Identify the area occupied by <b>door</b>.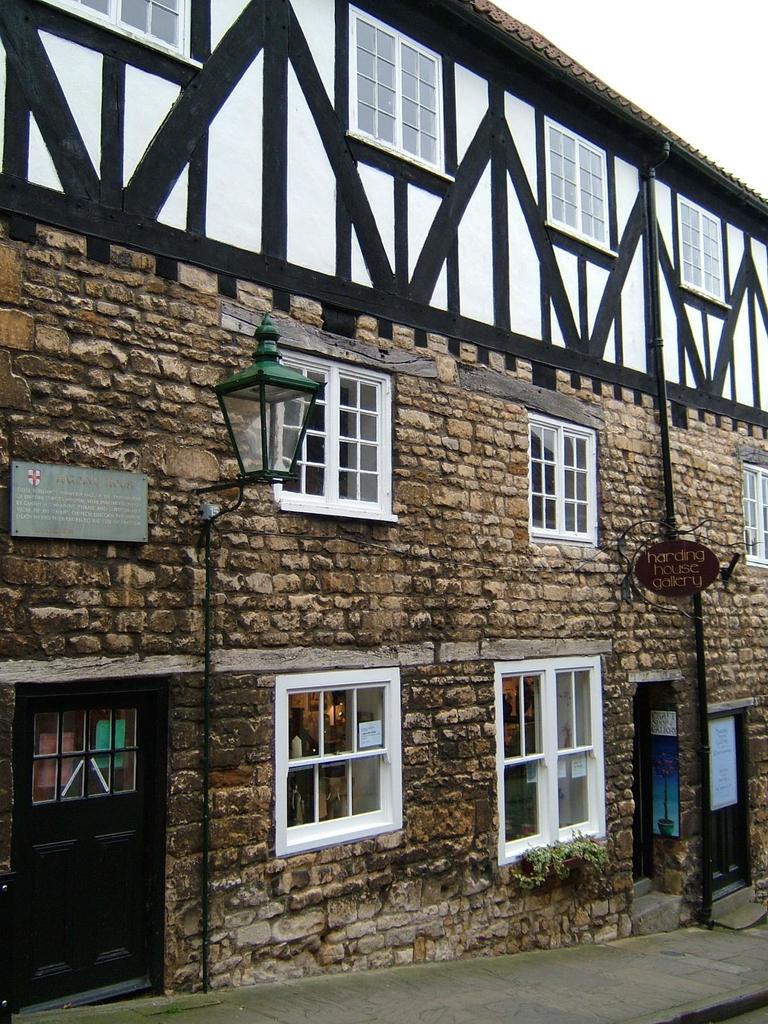
Area: 25/687/168/980.
